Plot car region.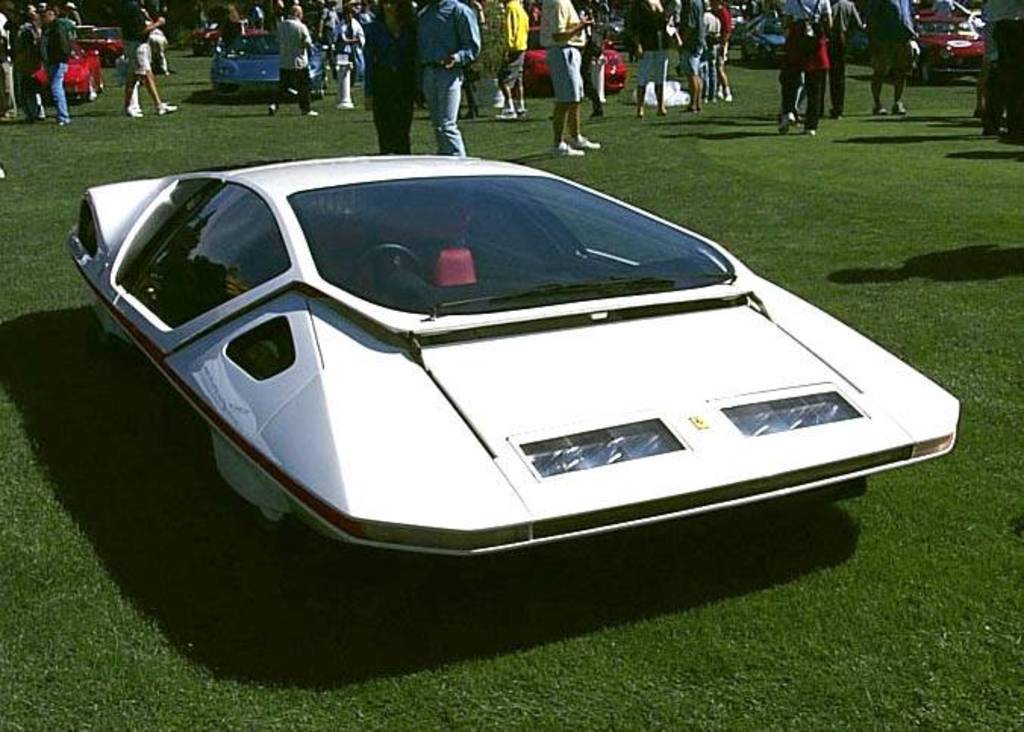
Plotted at (left=676, top=3, right=747, bottom=27).
